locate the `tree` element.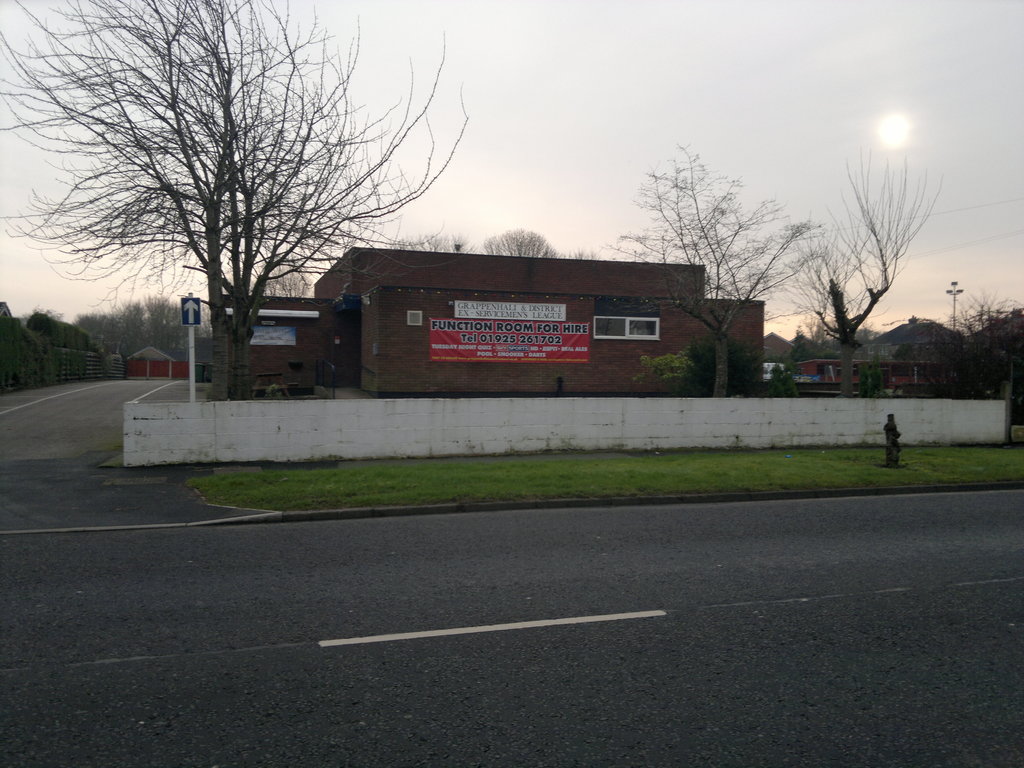
Element bbox: 0 300 51 388.
